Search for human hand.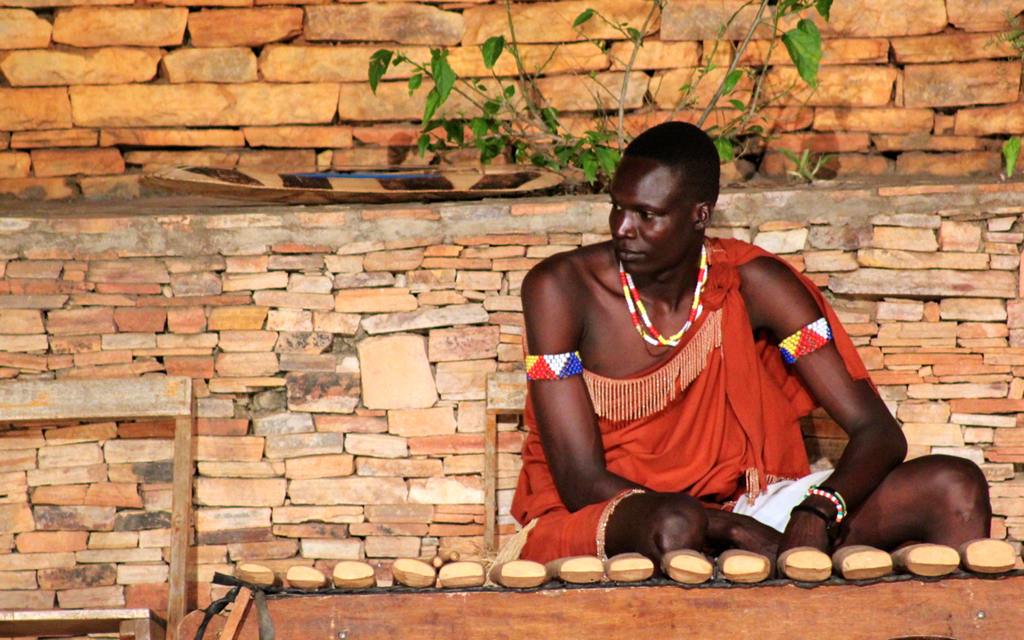
Found at locate(730, 514, 785, 578).
